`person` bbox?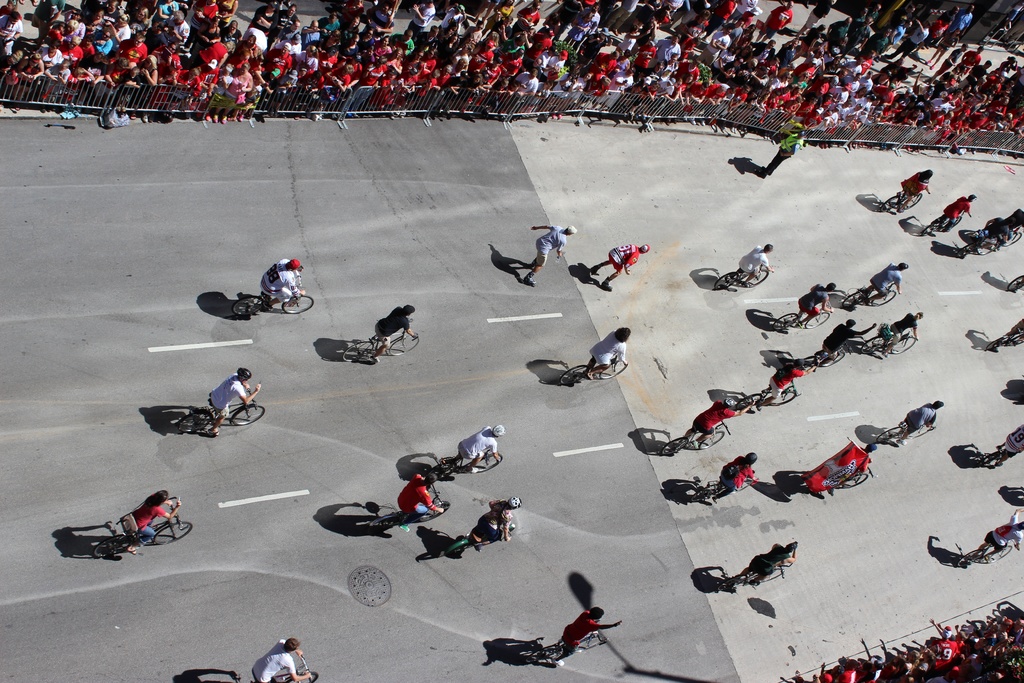
pyautogui.locateOnScreen(250, 633, 314, 682)
